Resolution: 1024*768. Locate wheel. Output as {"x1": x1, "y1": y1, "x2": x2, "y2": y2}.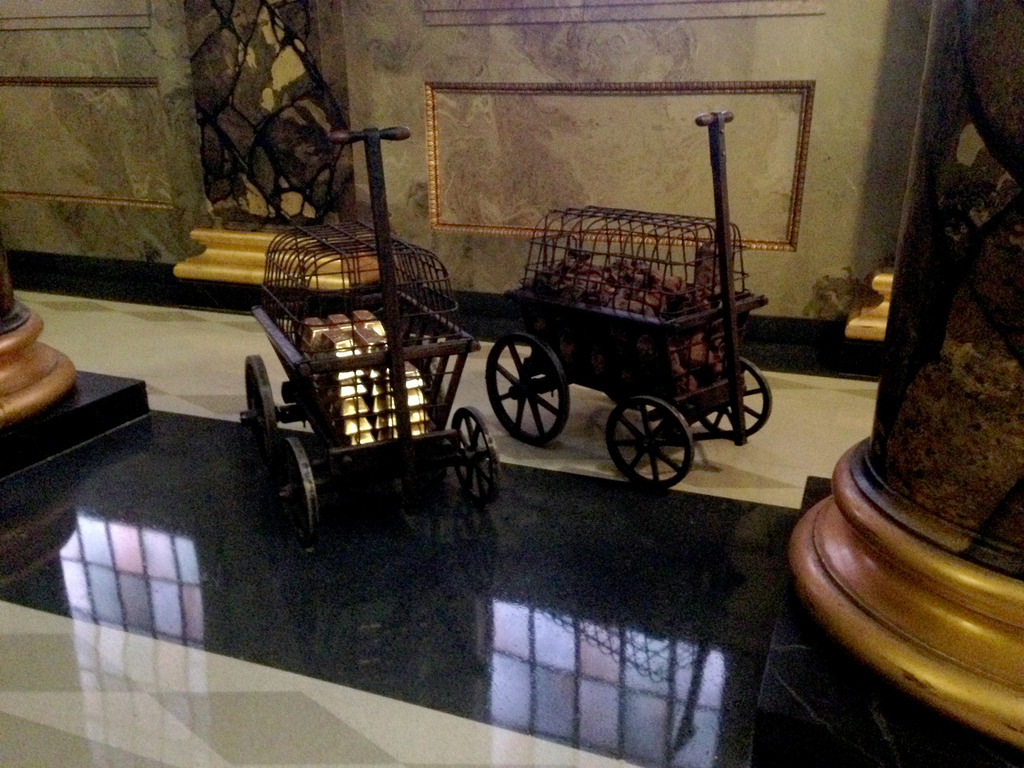
{"x1": 697, "y1": 353, "x2": 776, "y2": 435}.
